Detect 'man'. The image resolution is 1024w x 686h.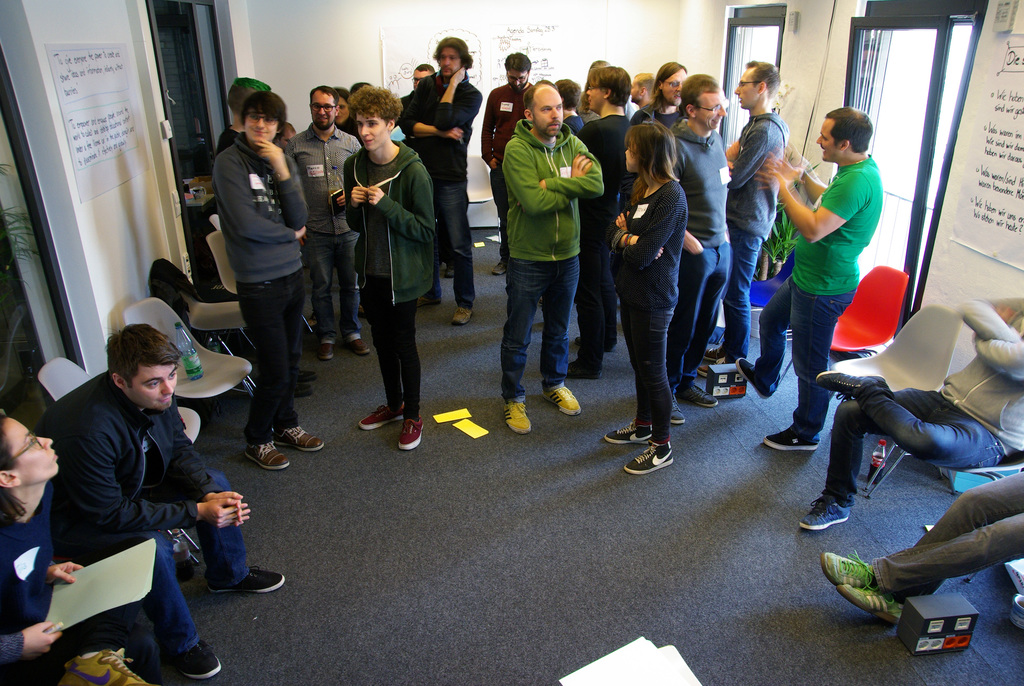
{"x1": 556, "y1": 79, "x2": 586, "y2": 135}.
